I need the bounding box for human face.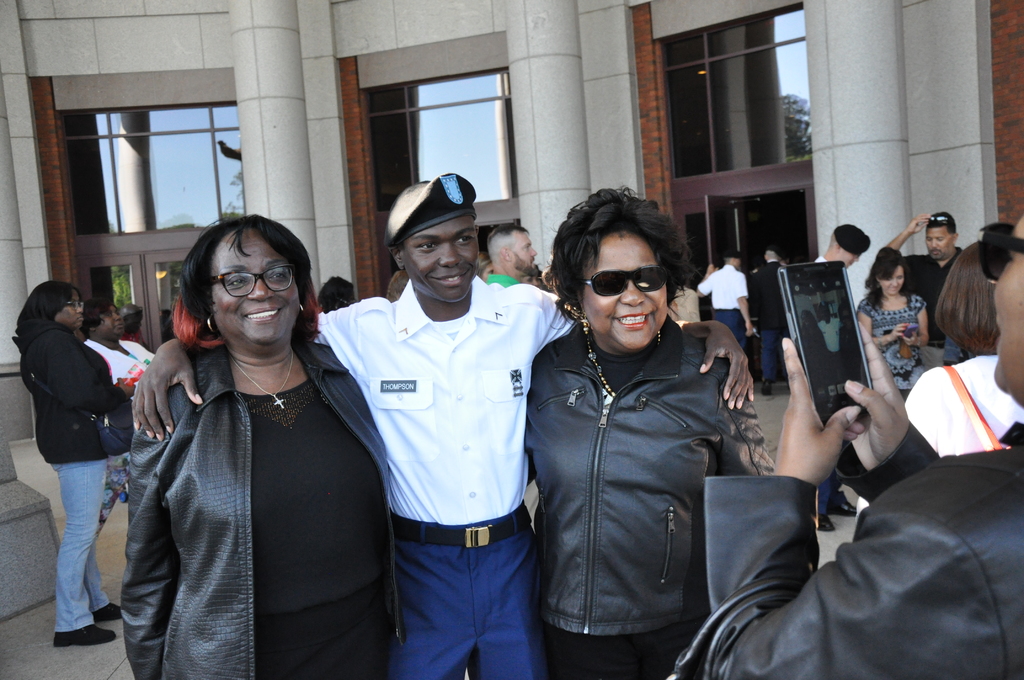
Here it is: locate(406, 215, 480, 302).
